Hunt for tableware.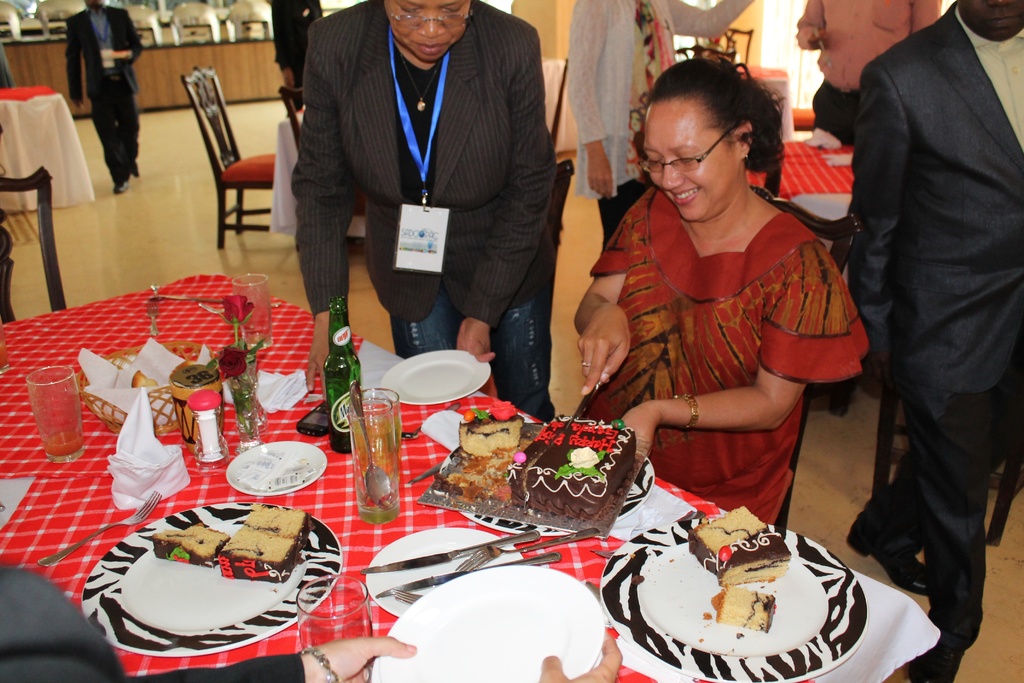
Hunted down at (left=453, top=527, right=598, bottom=566).
